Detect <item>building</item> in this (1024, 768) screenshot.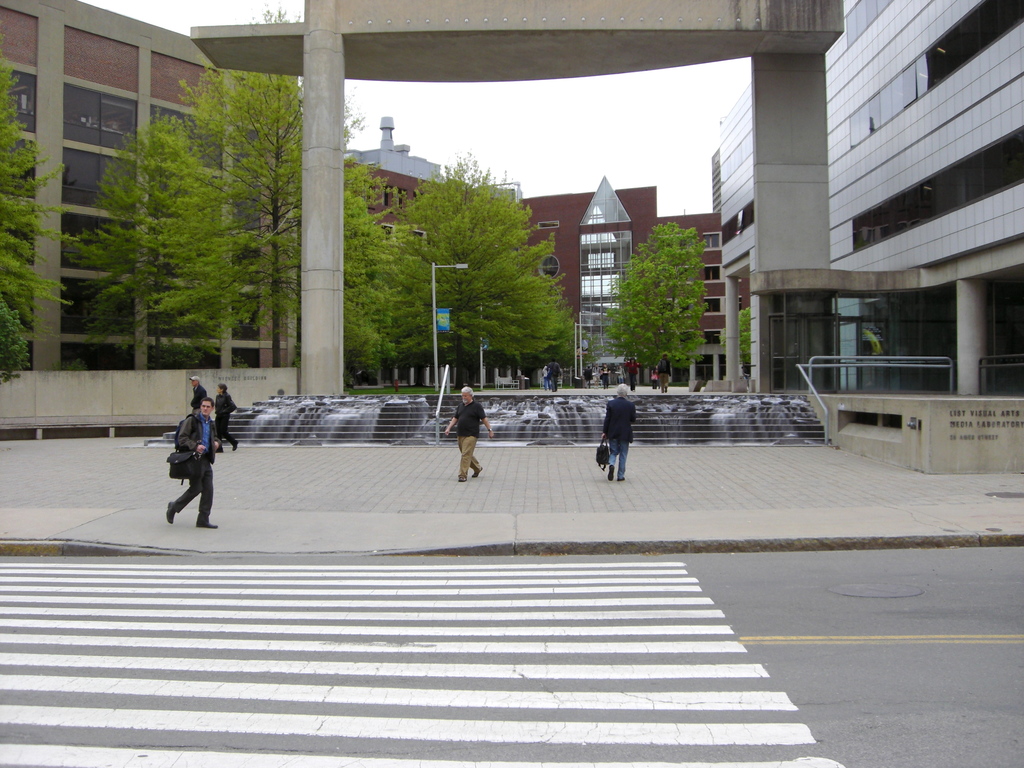
Detection: [0,0,300,371].
